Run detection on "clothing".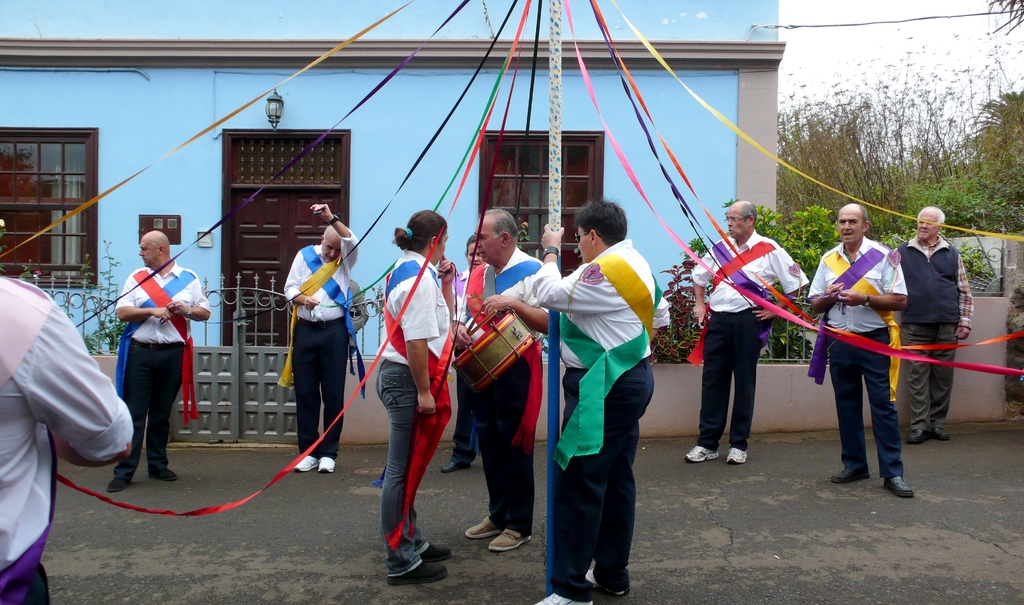
Result: region(522, 233, 669, 567).
